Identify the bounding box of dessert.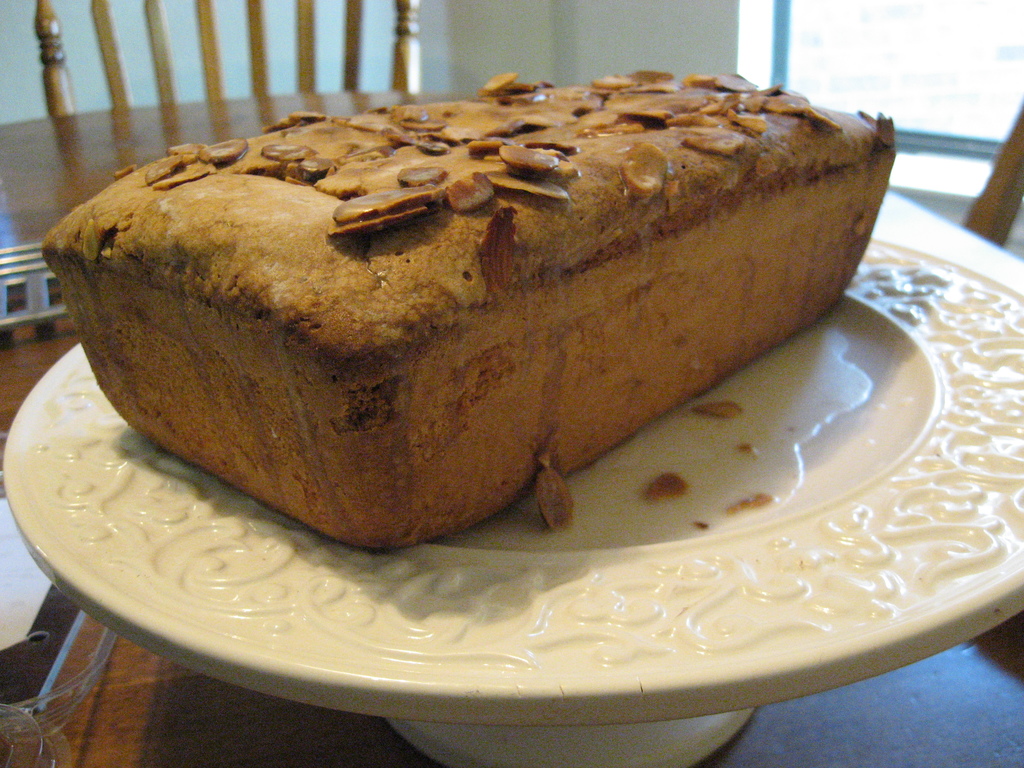
(52, 110, 894, 502).
